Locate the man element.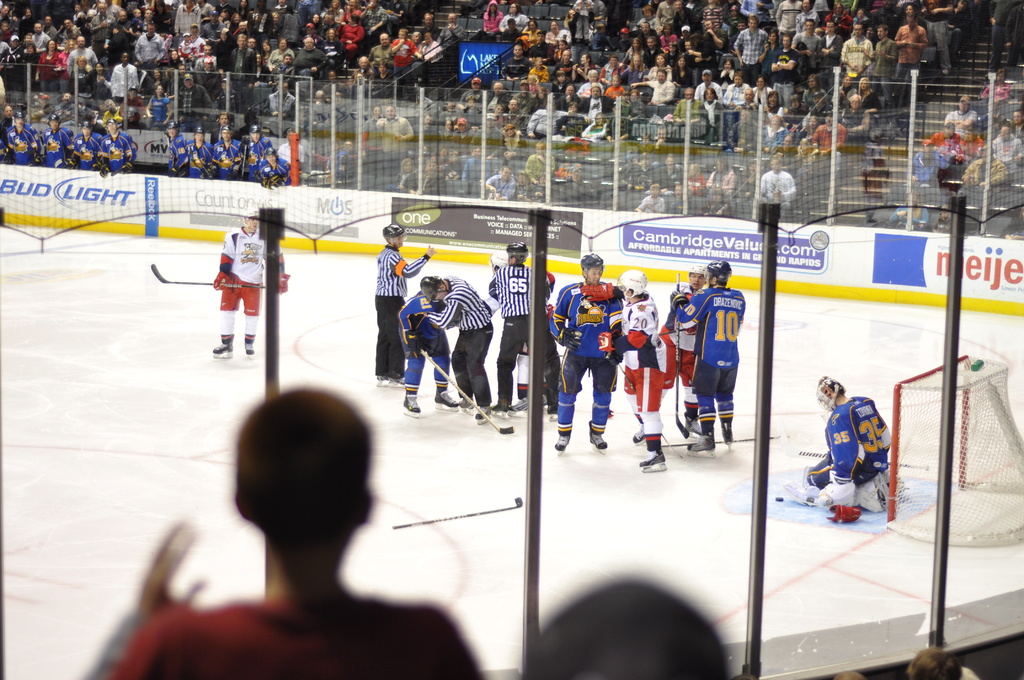
Element bbox: (x1=410, y1=113, x2=438, y2=147).
